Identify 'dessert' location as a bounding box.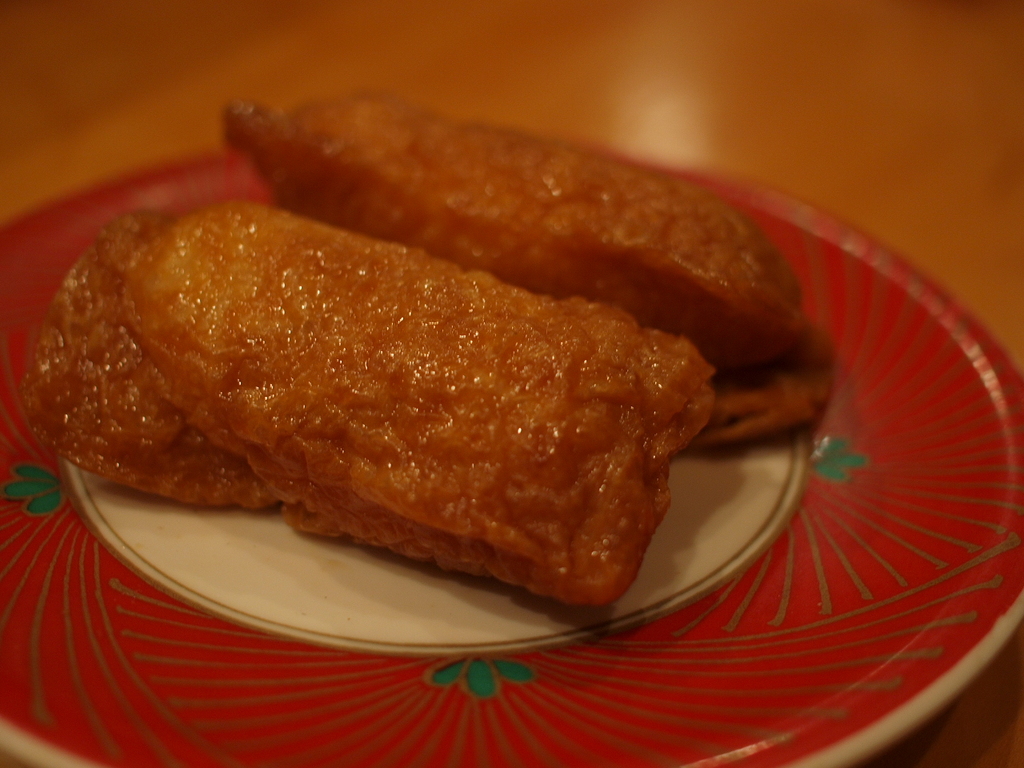
bbox=[87, 204, 687, 627].
